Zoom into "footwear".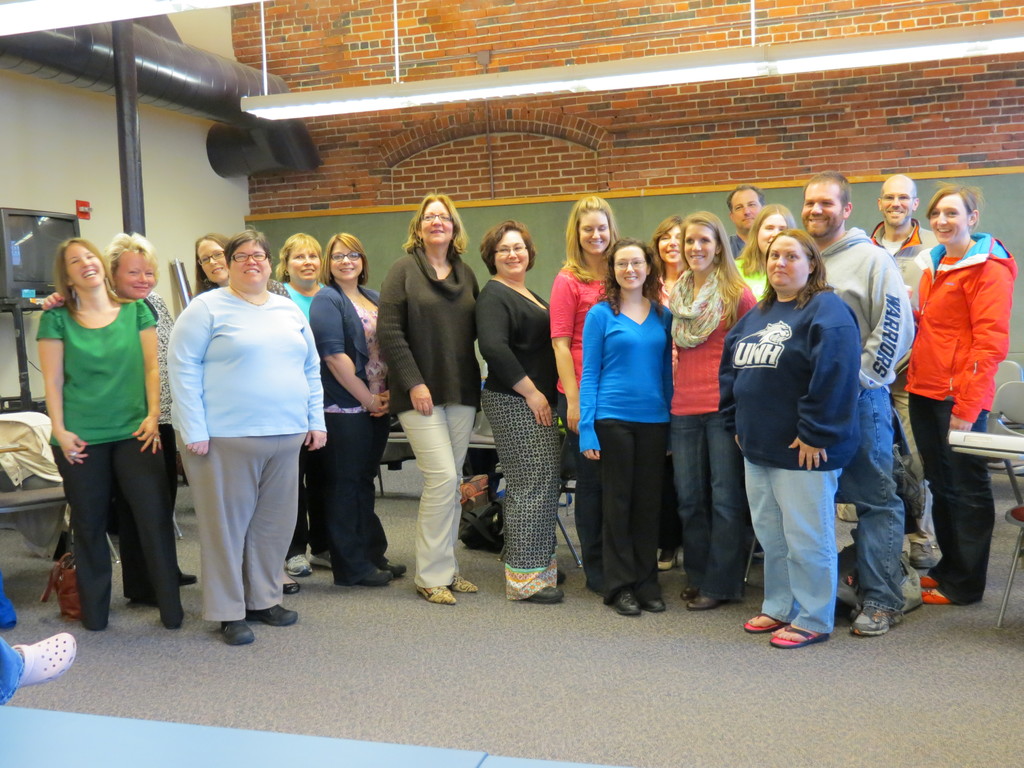
Zoom target: (x1=244, y1=607, x2=298, y2=626).
